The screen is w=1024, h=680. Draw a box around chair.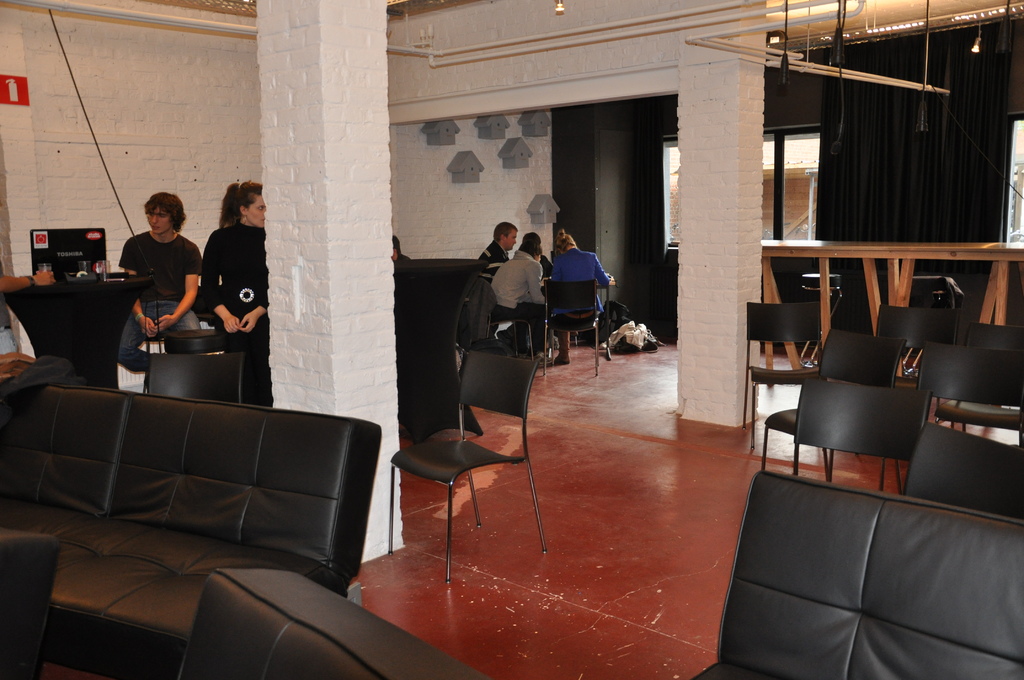
crop(147, 350, 235, 414).
